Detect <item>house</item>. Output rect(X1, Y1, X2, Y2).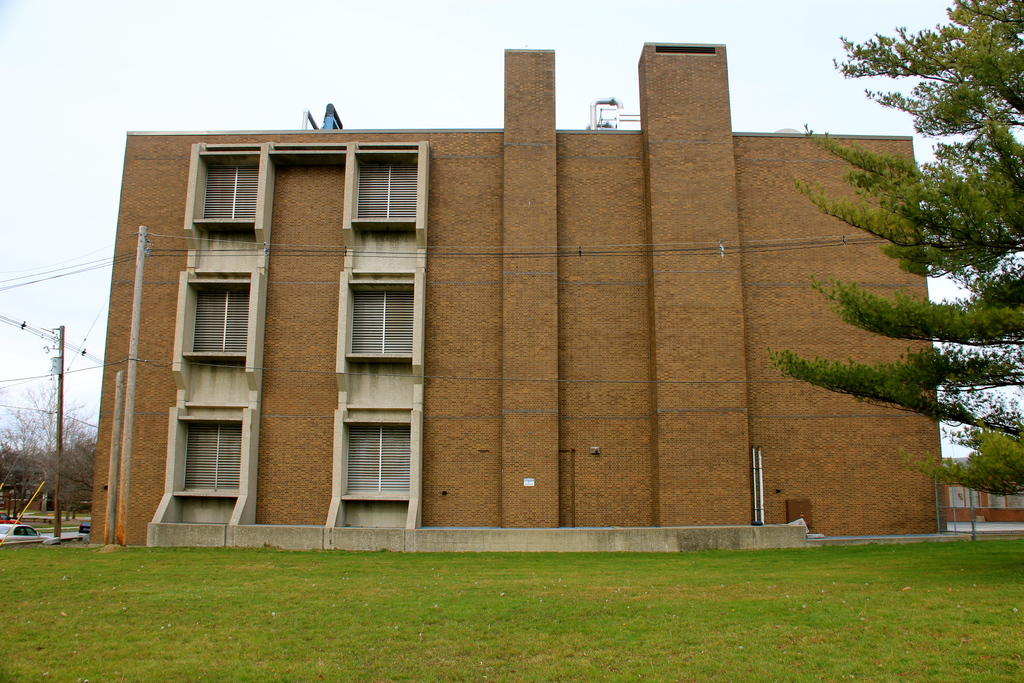
rect(106, 41, 980, 563).
